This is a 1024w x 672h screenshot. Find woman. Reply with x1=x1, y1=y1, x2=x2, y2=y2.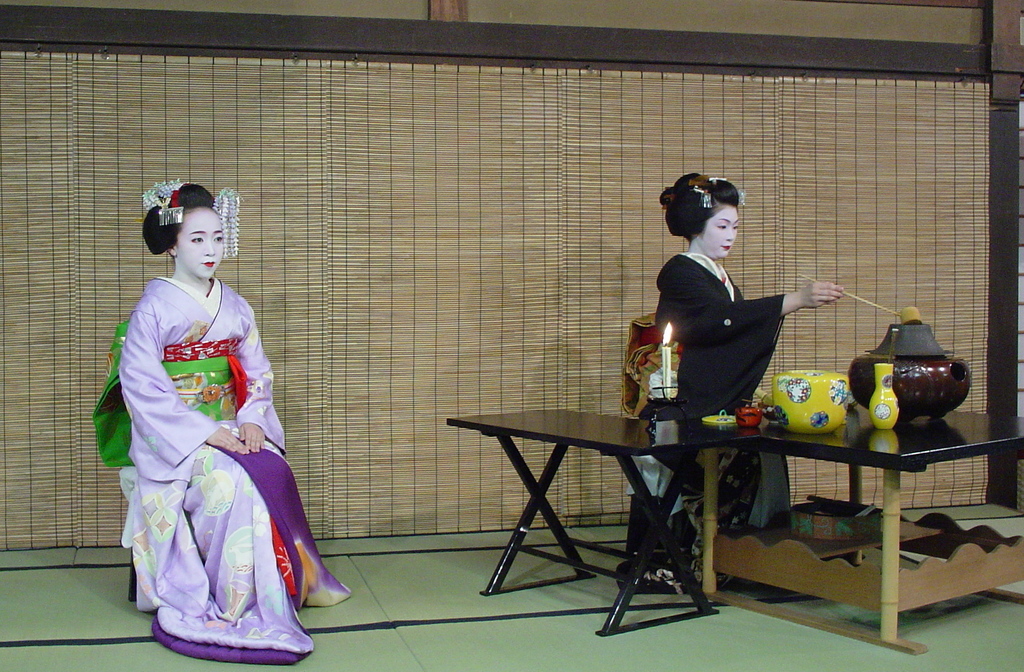
x1=118, y1=182, x2=349, y2=660.
